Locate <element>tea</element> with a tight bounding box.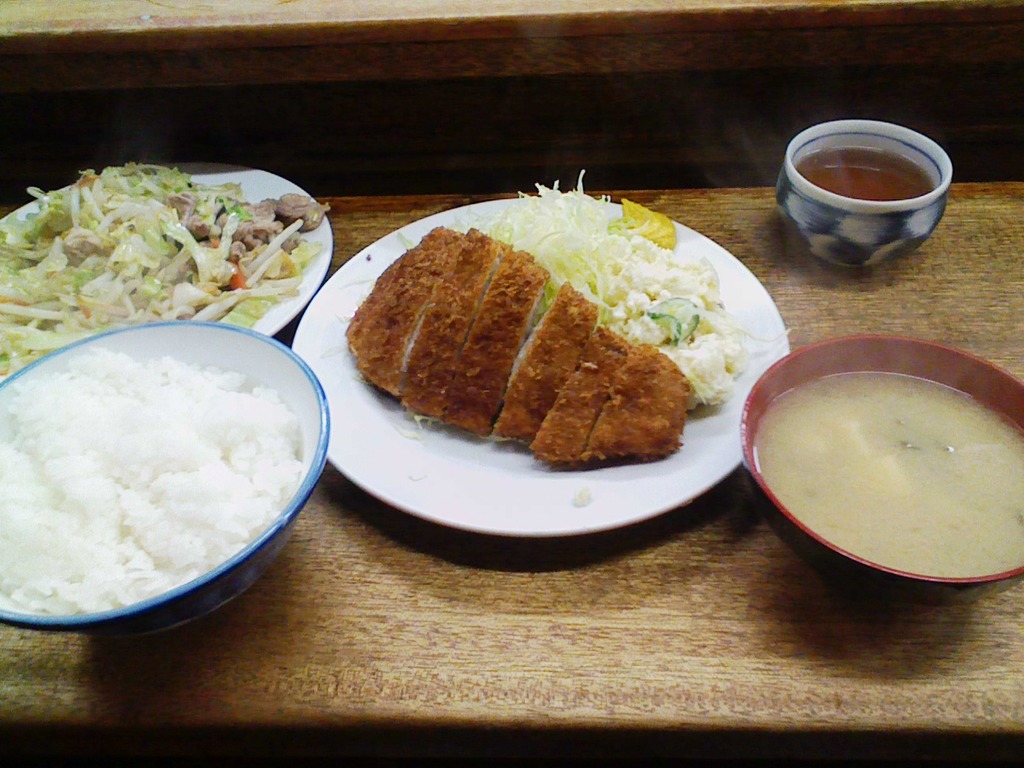
[791,145,933,202].
